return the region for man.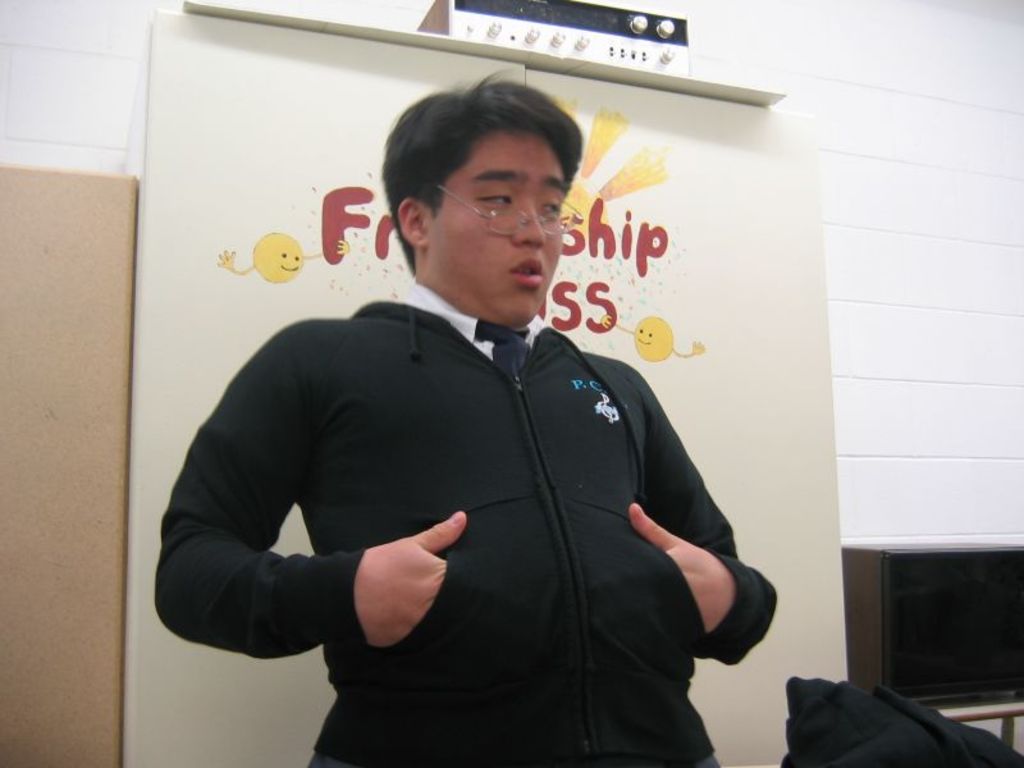
Rect(179, 102, 772, 730).
